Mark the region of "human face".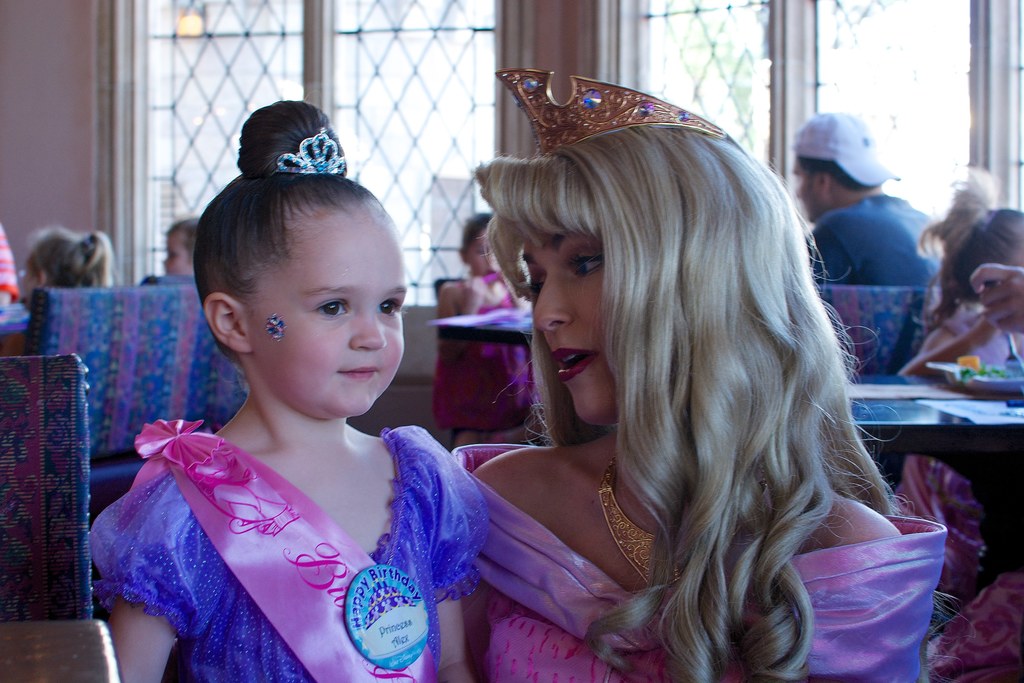
Region: region(249, 215, 405, 421).
